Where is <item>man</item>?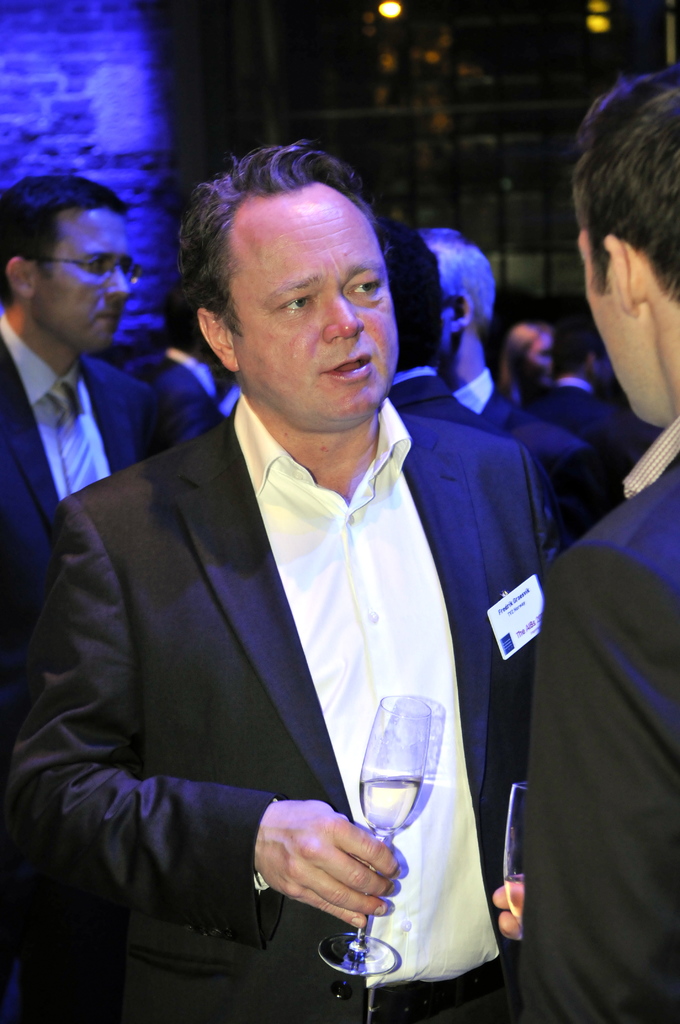
(0,165,203,571).
